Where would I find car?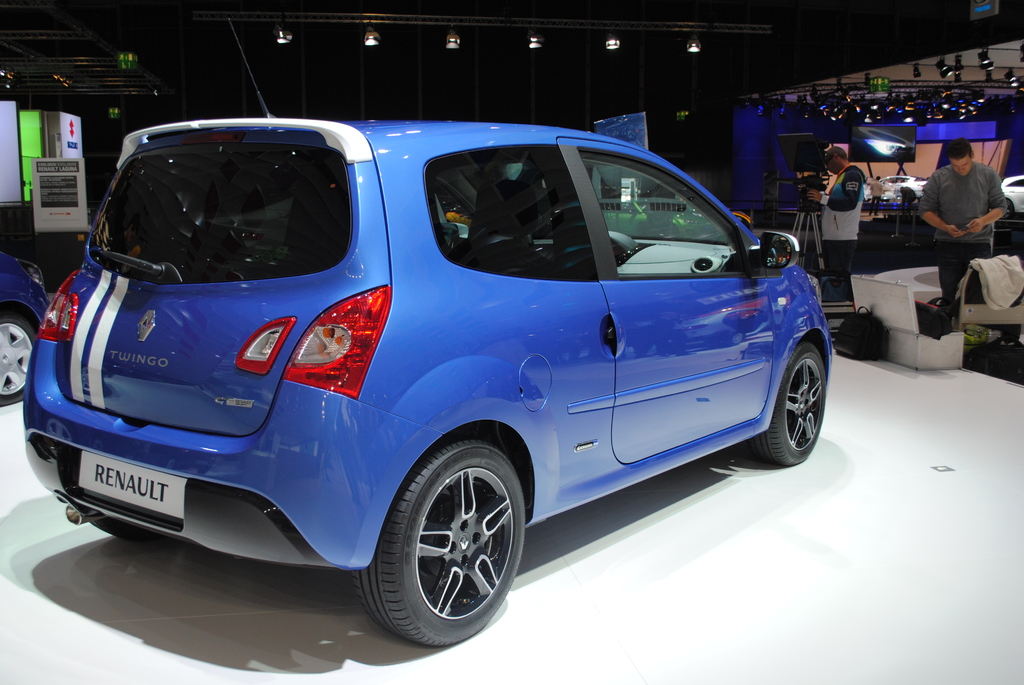
At detection(989, 175, 1023, 221).
